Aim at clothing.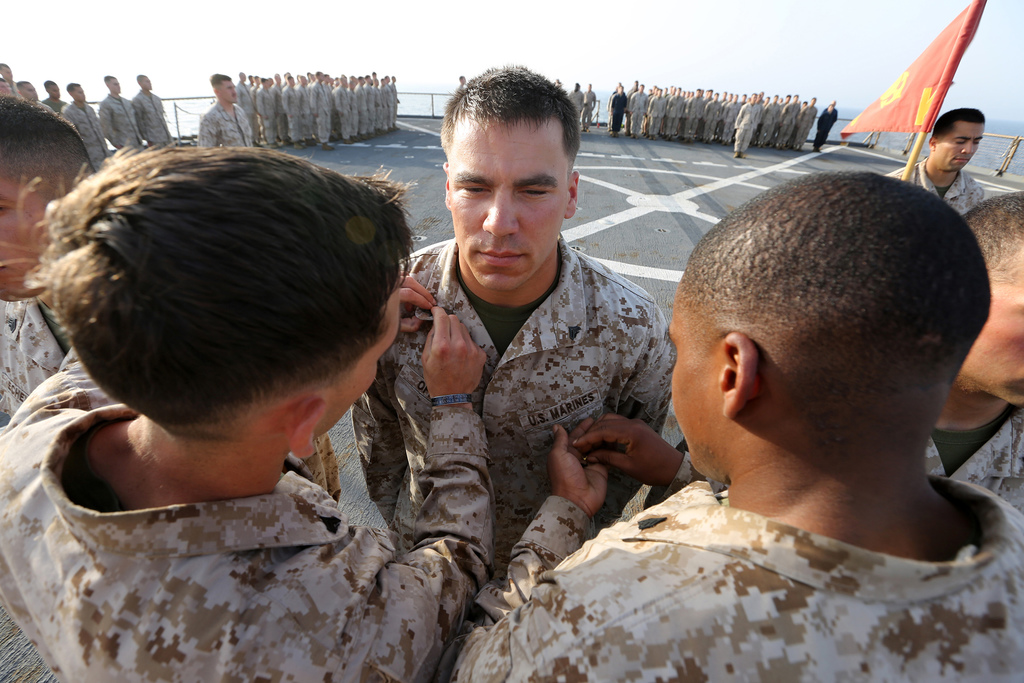
Aimed at 202/101/261/158.
